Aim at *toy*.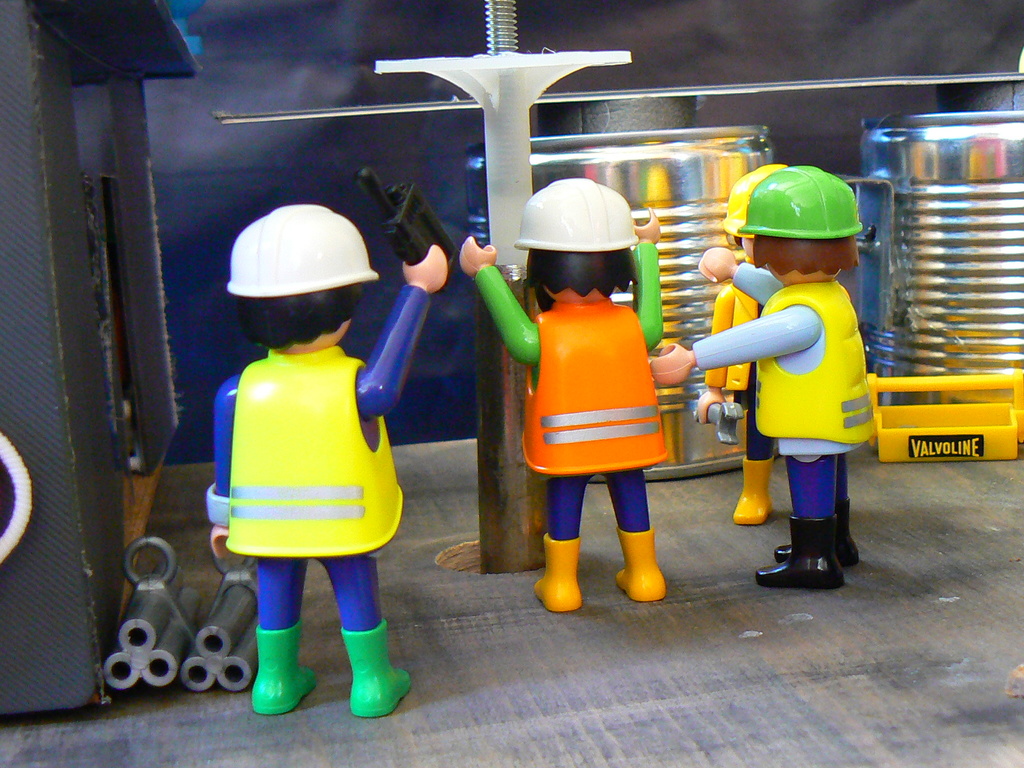
Aimed at 653, 168, 874, 586.
